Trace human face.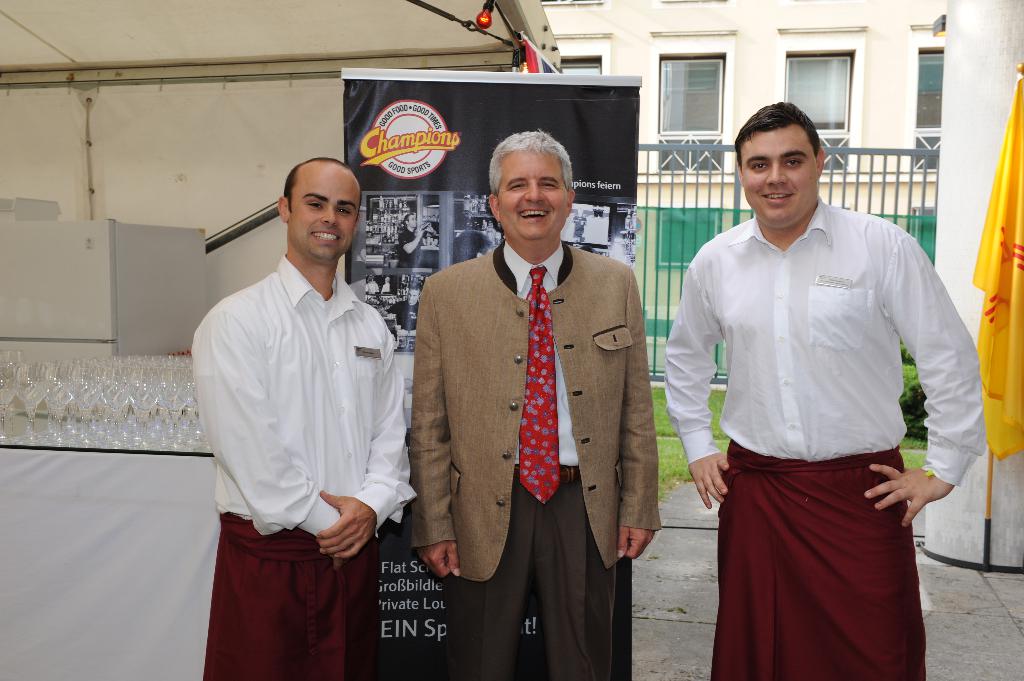
Traced to 283/172/360/266.
